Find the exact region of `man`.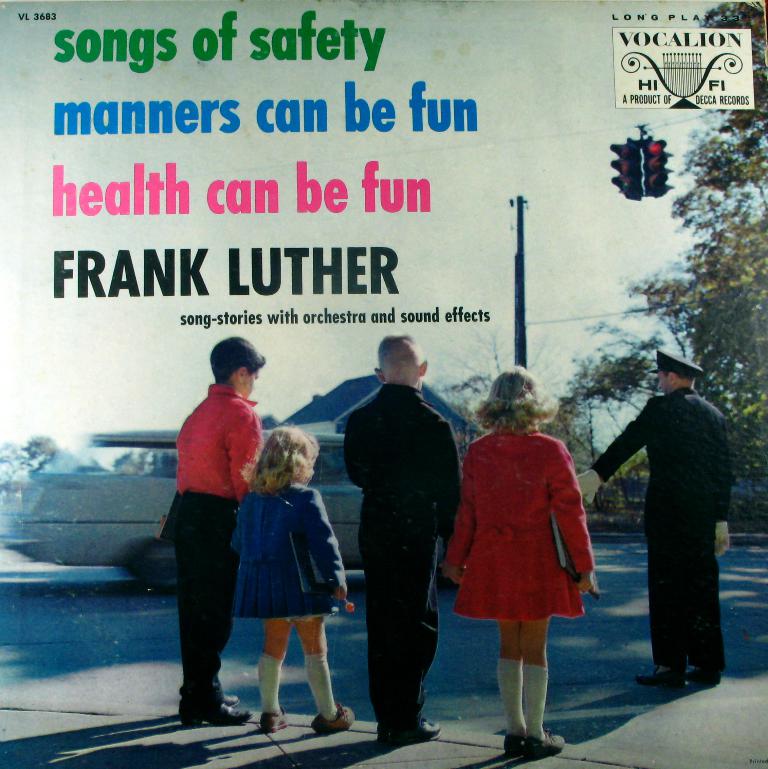
Exact region: box(570, 342, 725, 695).
